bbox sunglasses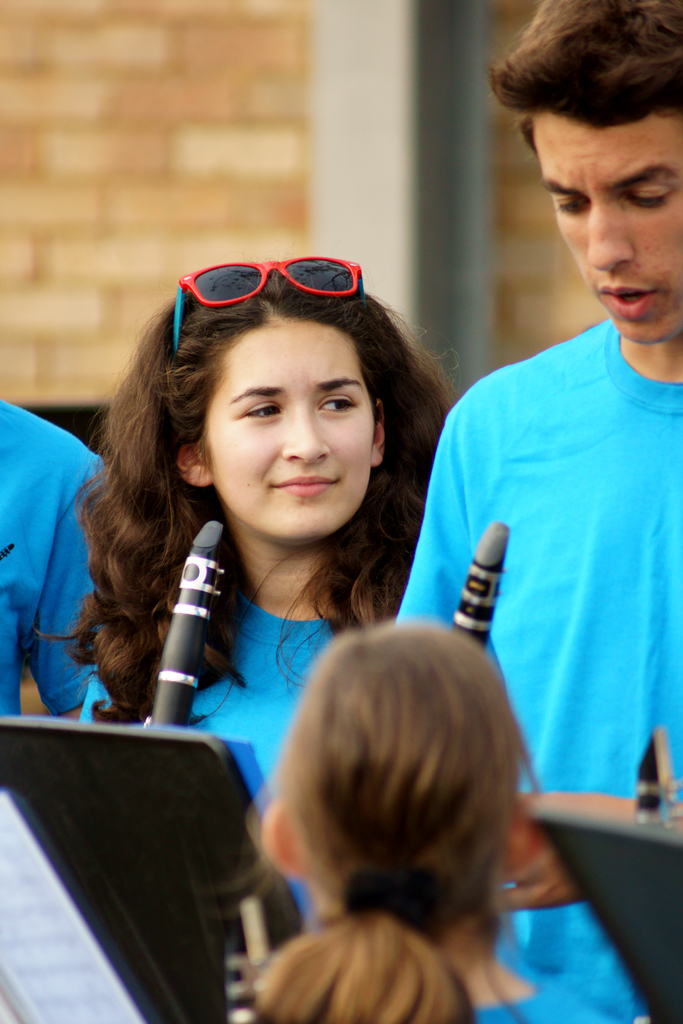
(x1=160, y1=253, x2=381, y2=346)
